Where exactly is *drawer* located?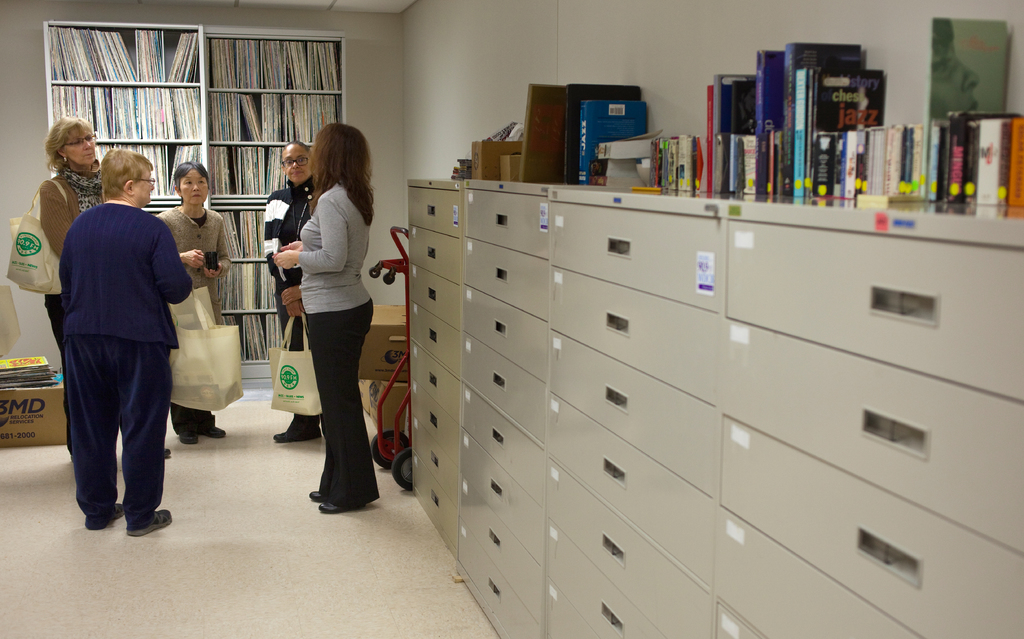
Its bounding box is x1=545 y1=391 x2=722 y2=585.
